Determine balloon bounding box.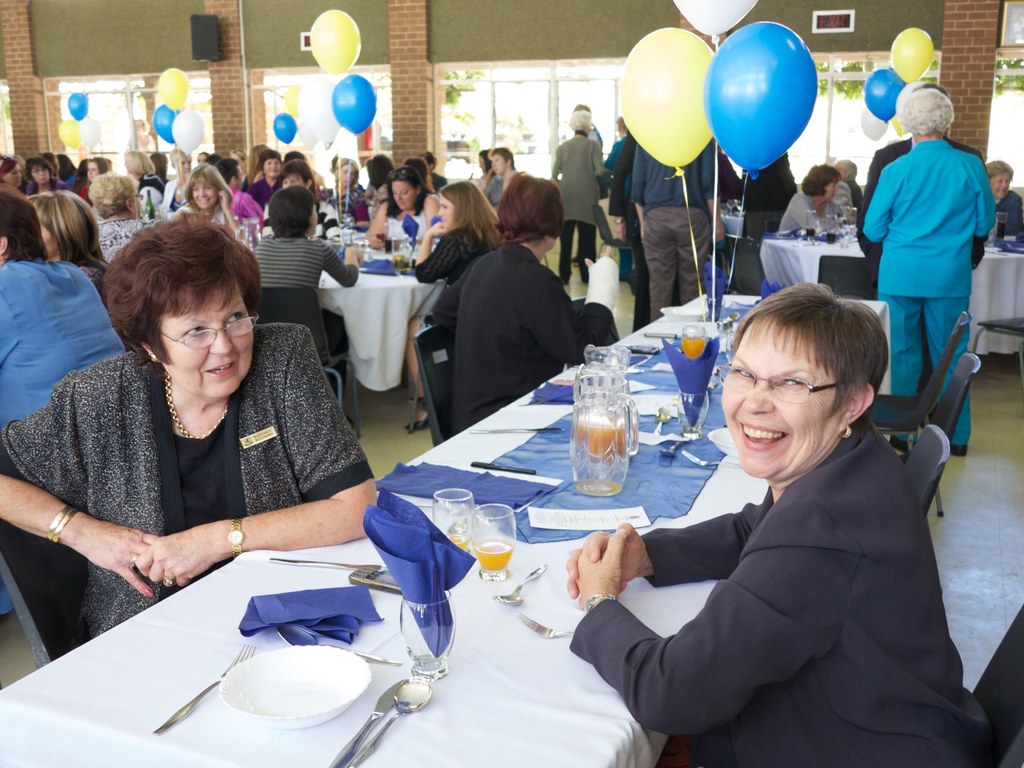
Determined: <region>157, 66, 187, 109</region>.
